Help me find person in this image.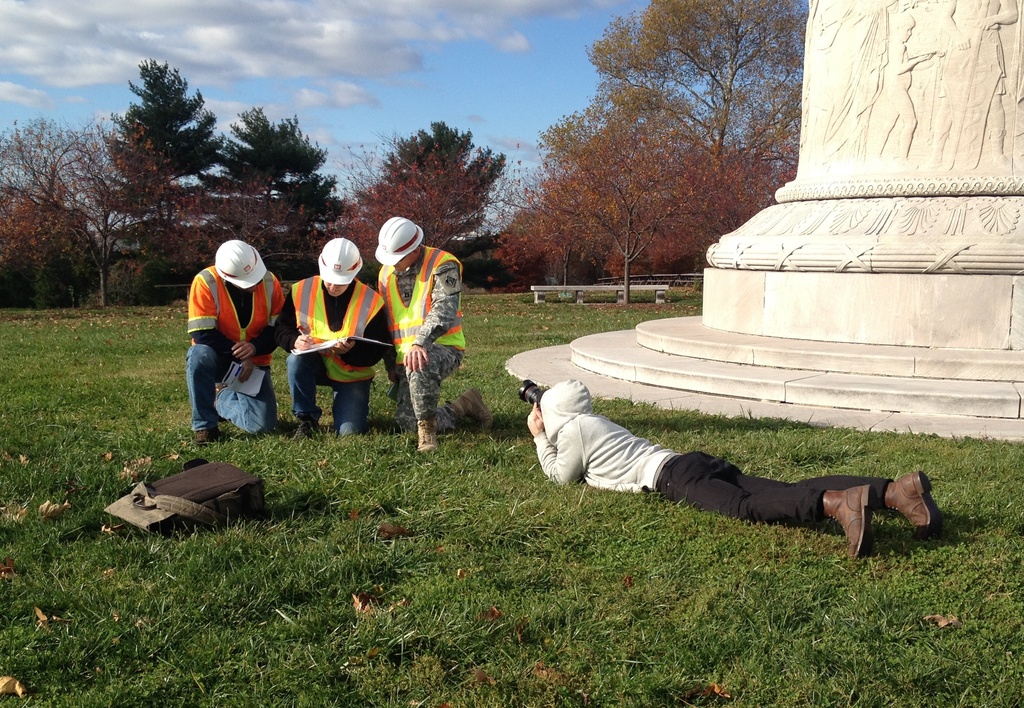
Found it: {"left": 380, "top": 213, "right": 489, "bottom": 450}.
